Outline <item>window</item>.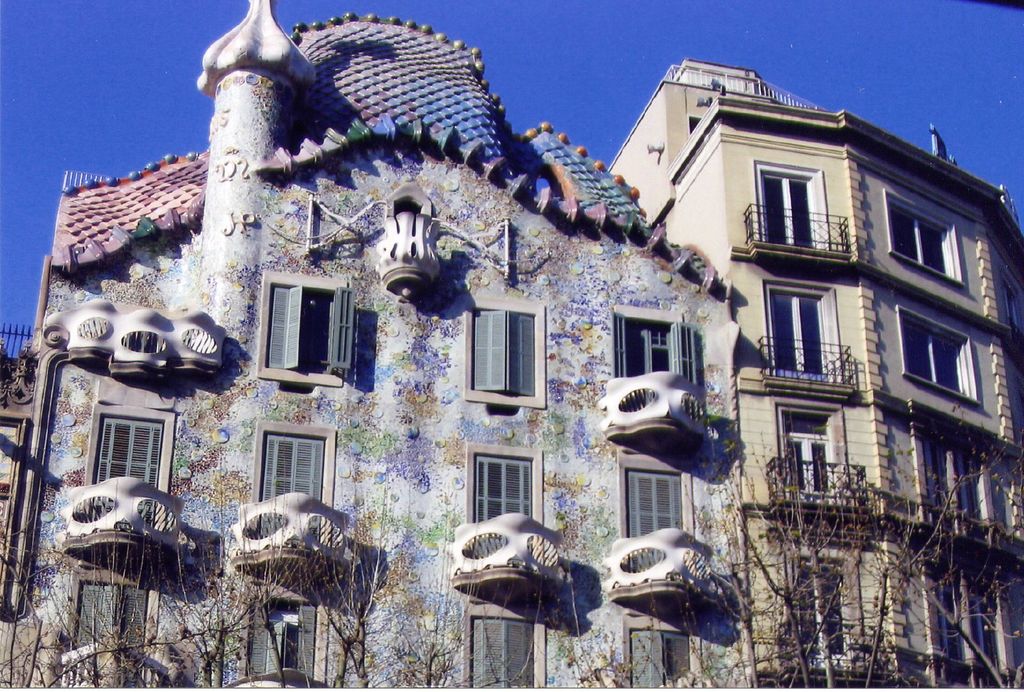
Outline: [463, 294, 545, 409].
